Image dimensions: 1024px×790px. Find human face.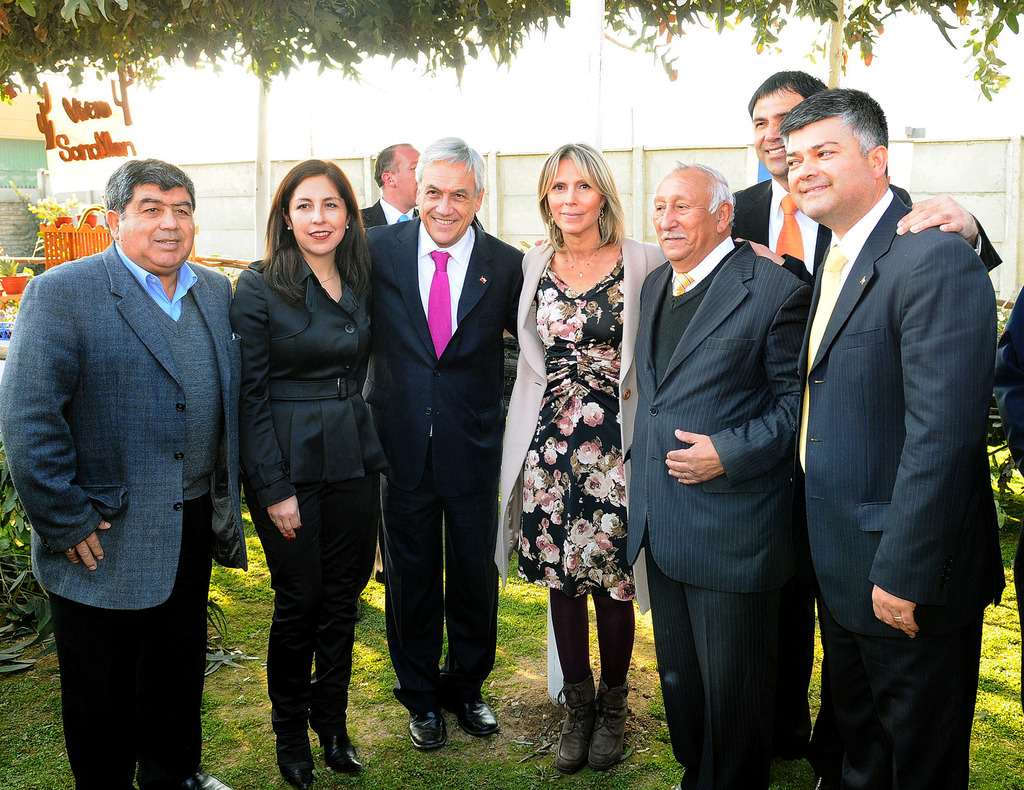
locate(788, 122, 880, 214).
